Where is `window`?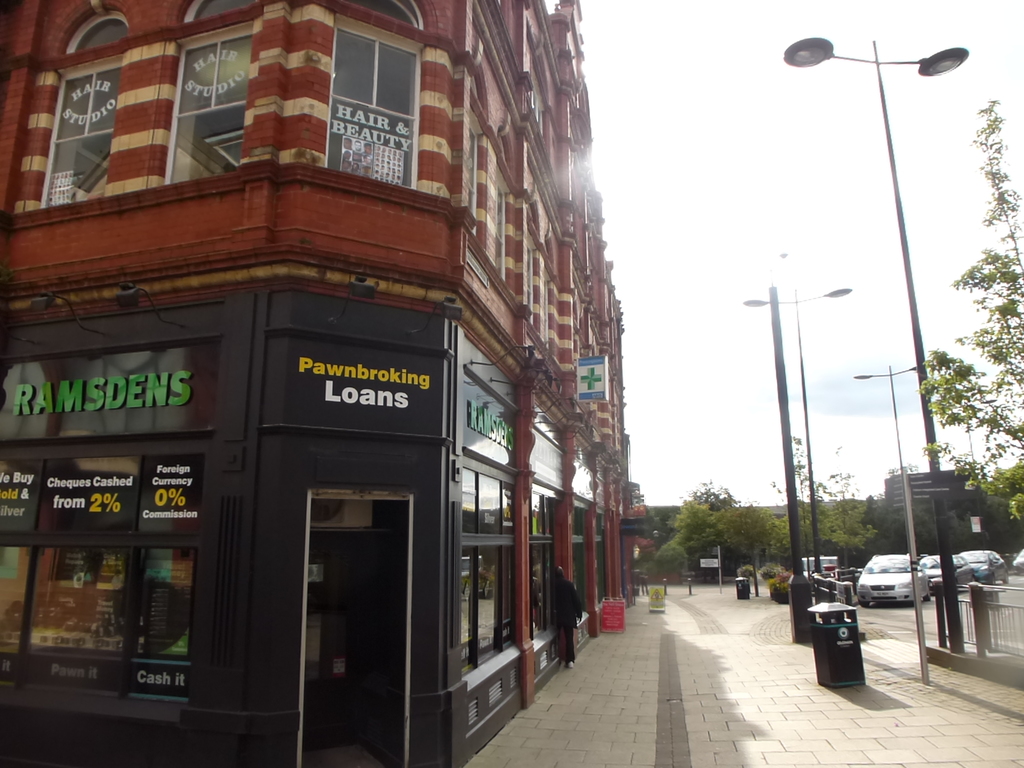
Rect(0, 450, 188, 706).
